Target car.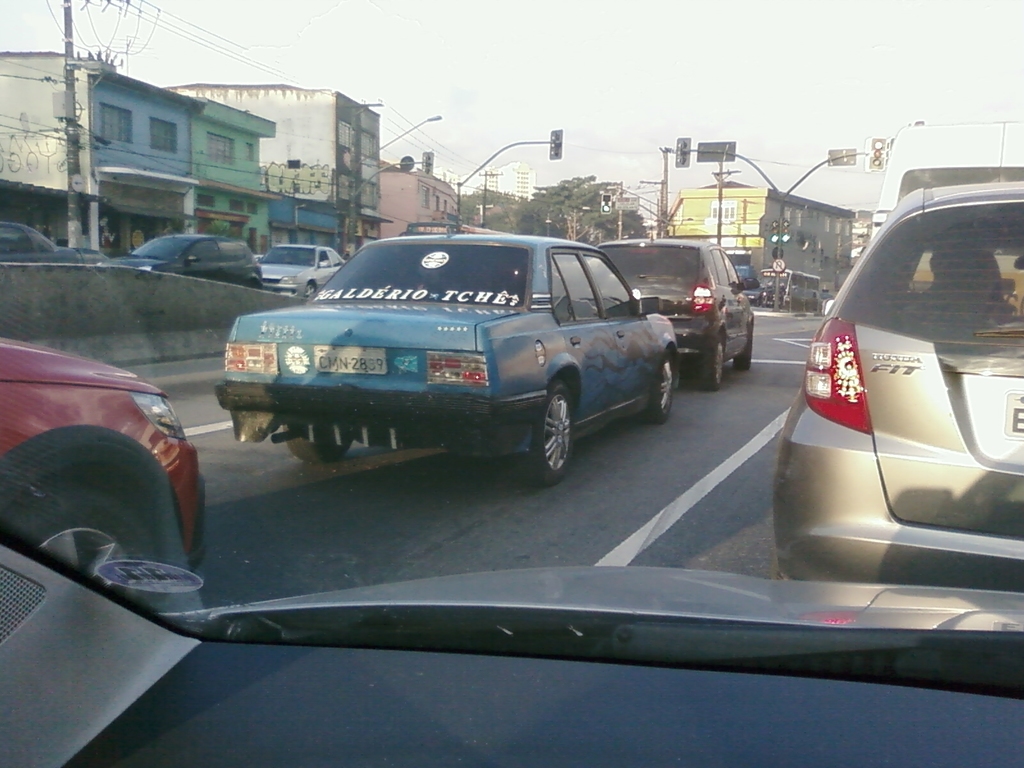
Target region: {"left": 96, "top": 227, "right": 256, "bottom": 289}.
